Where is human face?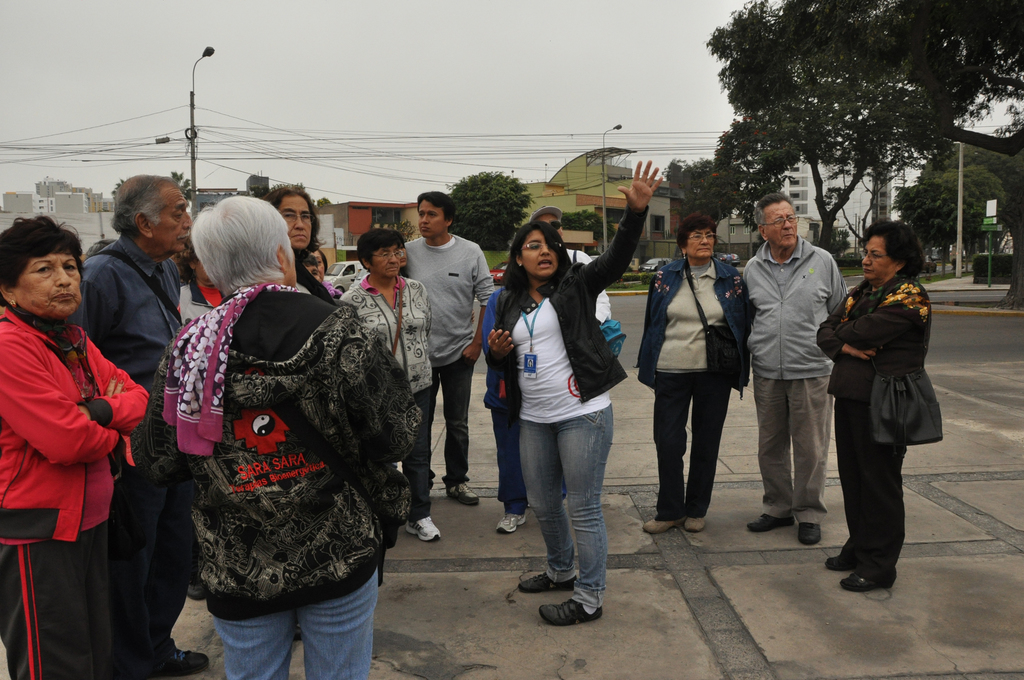
[x1=15, y1=241, x2=86, y2=315].
